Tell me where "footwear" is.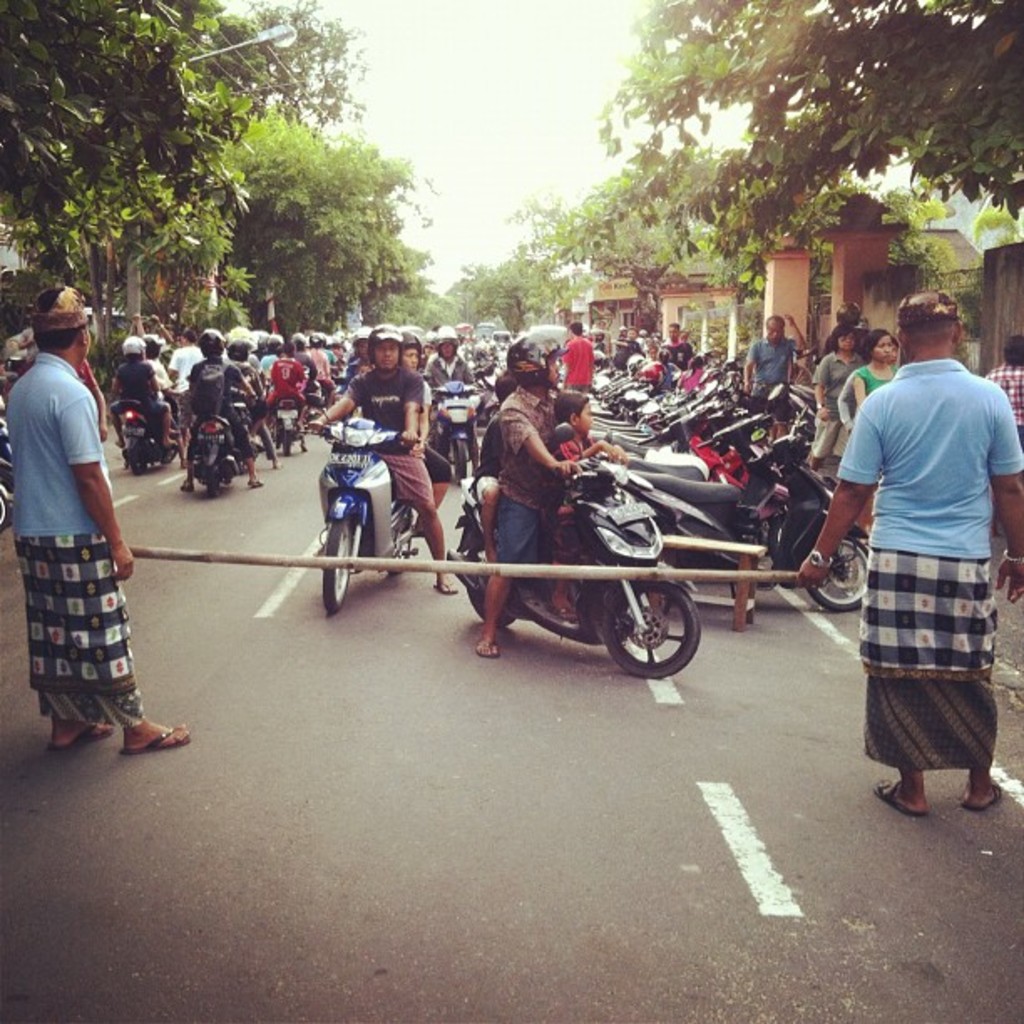
"footwear" is at (184,479,192,490).
